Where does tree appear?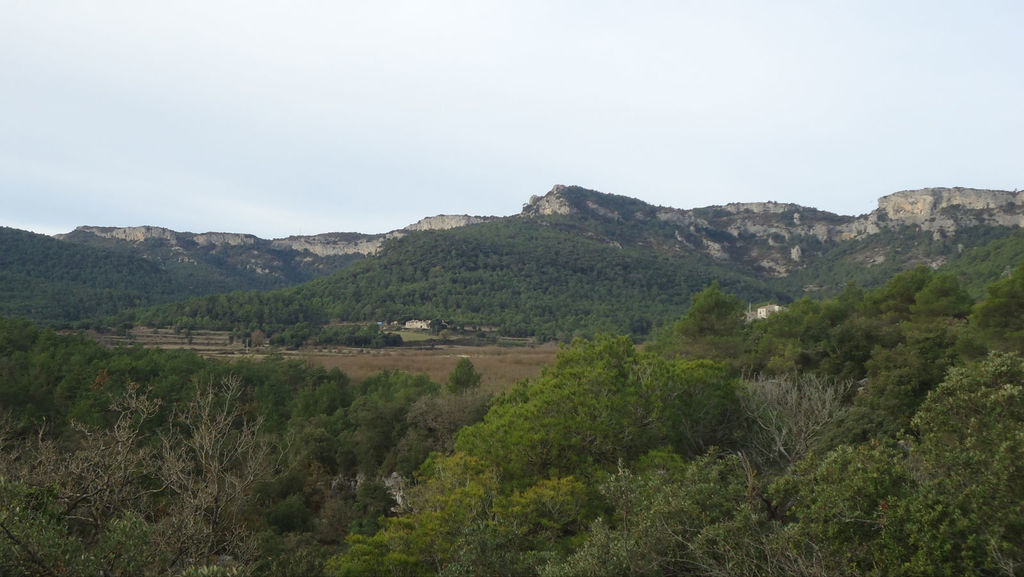
Appears at 16/369/302/576.
